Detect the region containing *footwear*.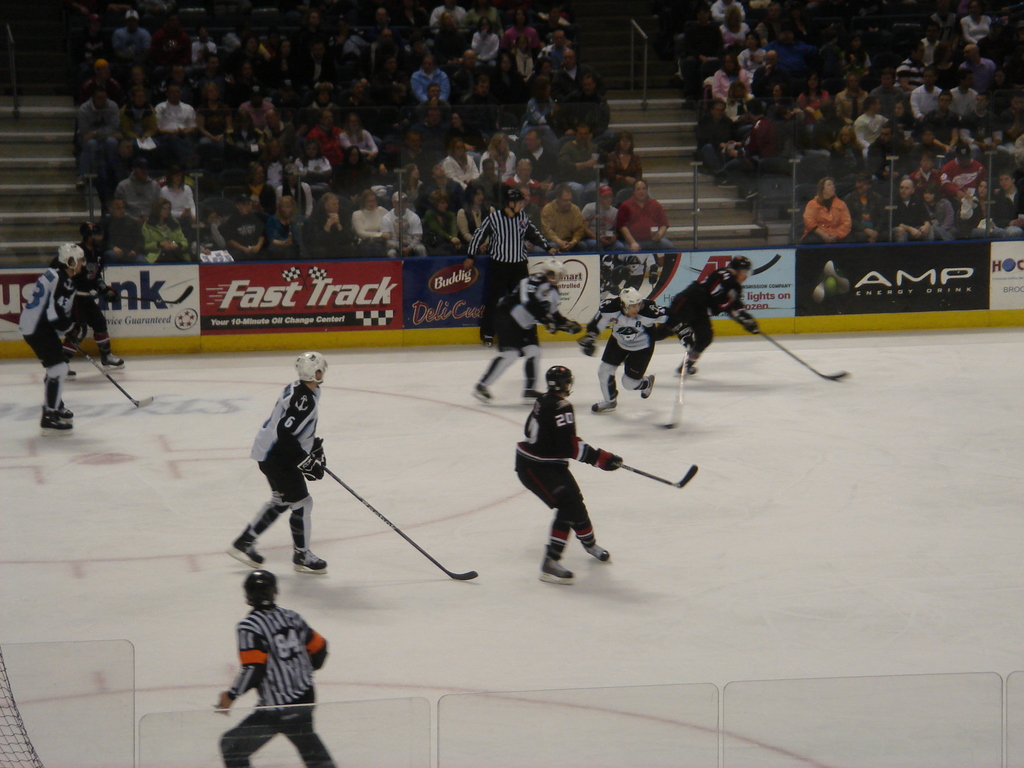
477 383 491 399.
